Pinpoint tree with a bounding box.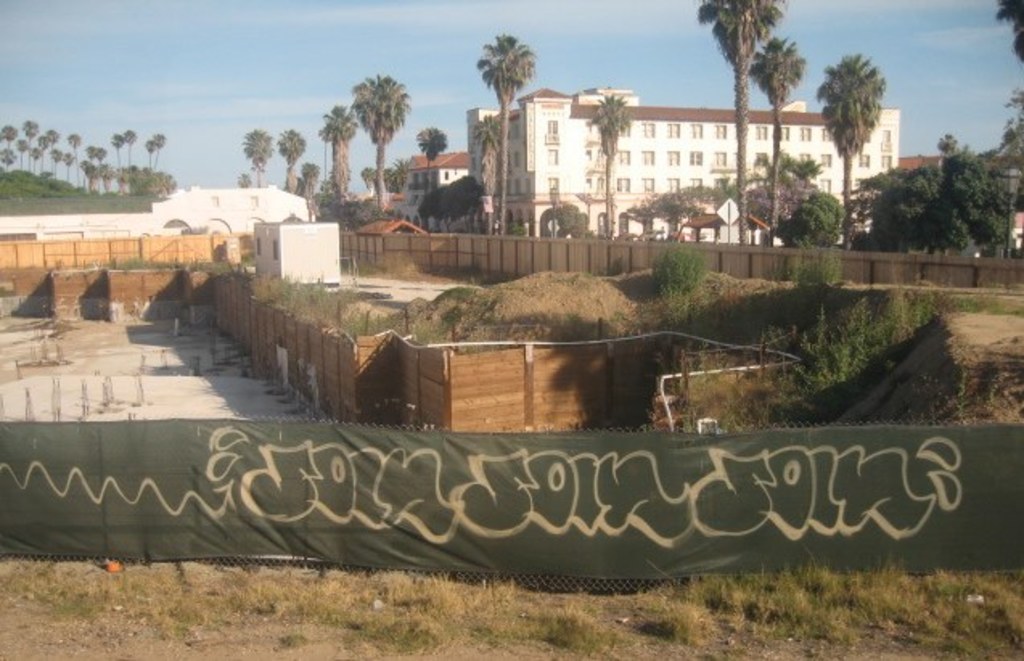
(left=993, top=85, right=1022, bottom=201).
